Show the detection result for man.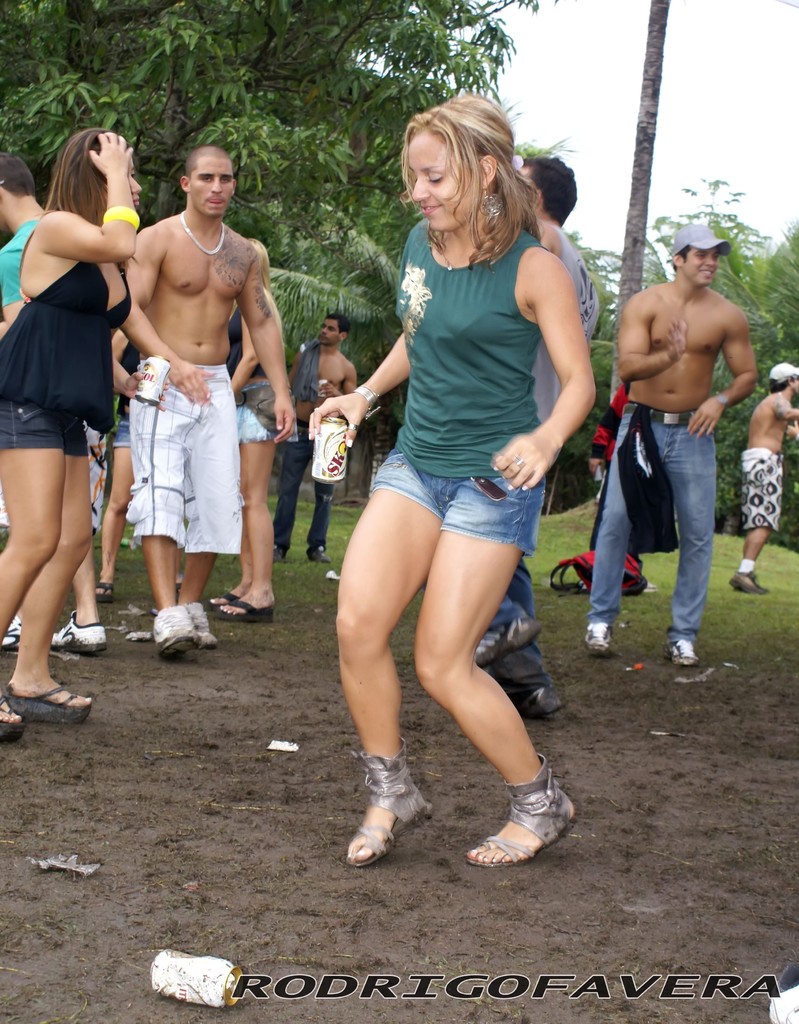
<region>112, 146, 297, 665</region>.
